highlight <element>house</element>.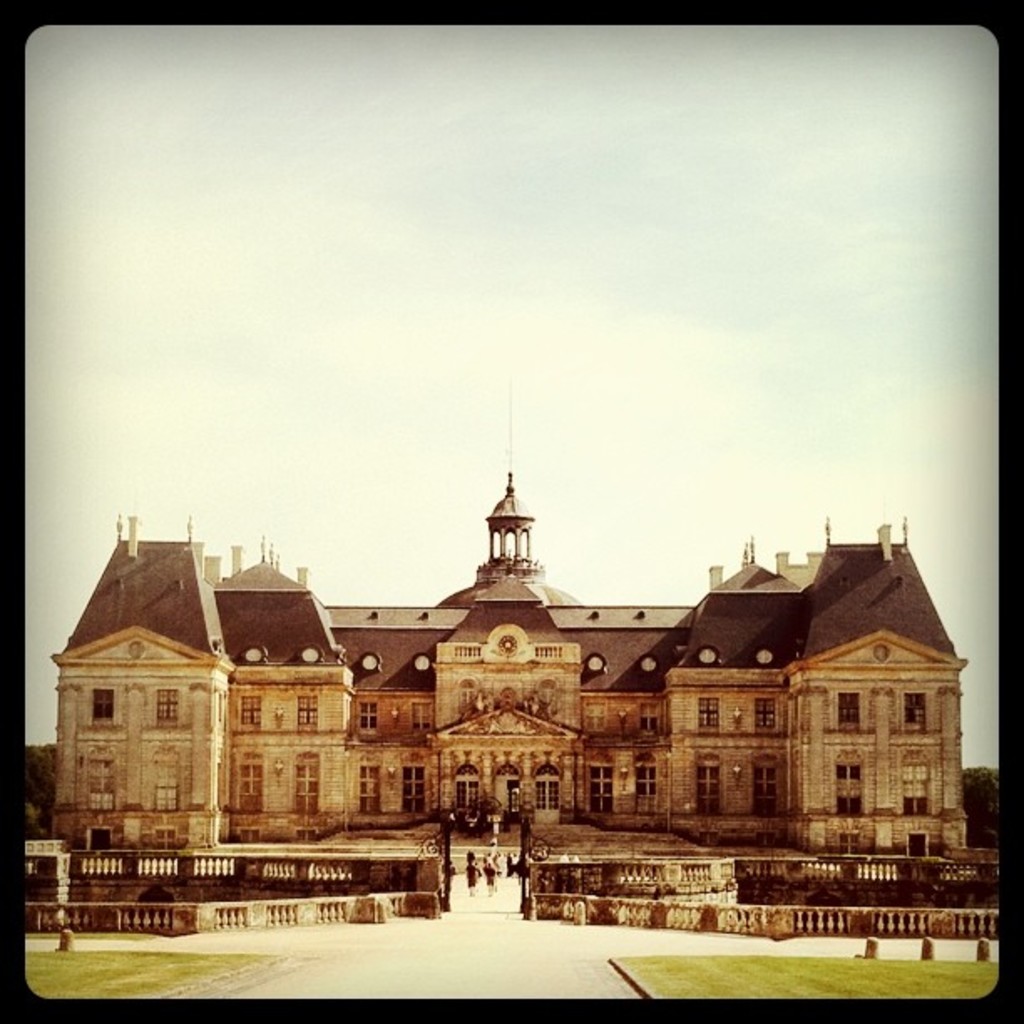
Highlighted region: rect(55, 472, 962, 842).
